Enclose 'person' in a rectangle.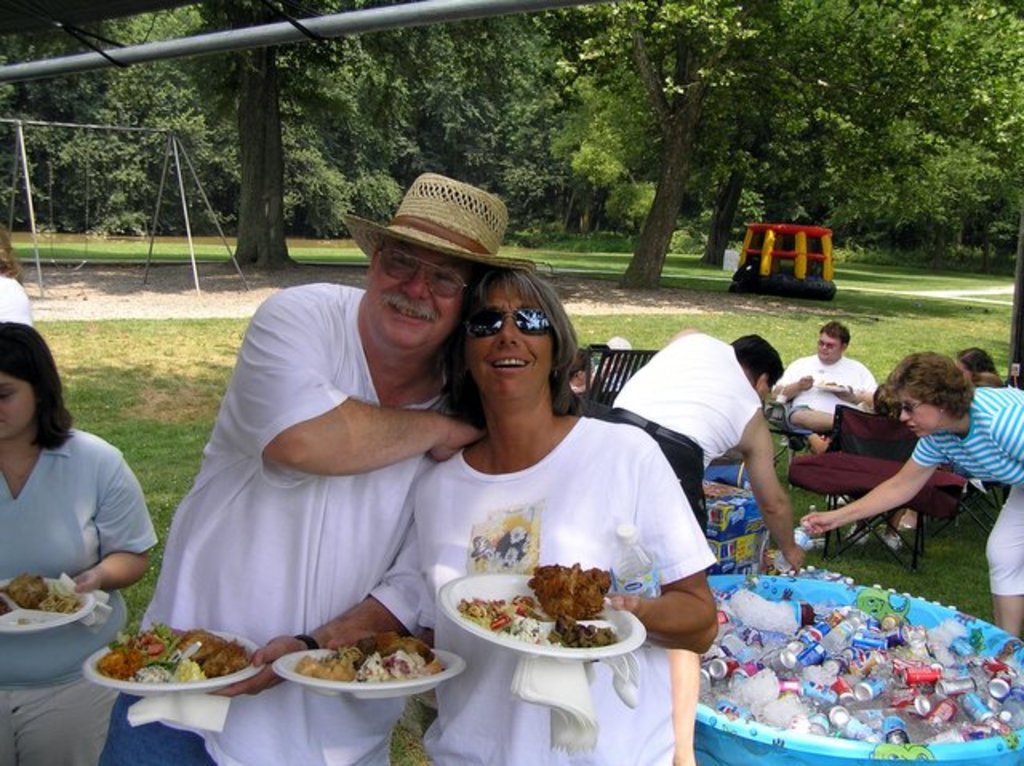
{"x1": 166, "y1": 186, "x2": 475, "y2": 707}.
